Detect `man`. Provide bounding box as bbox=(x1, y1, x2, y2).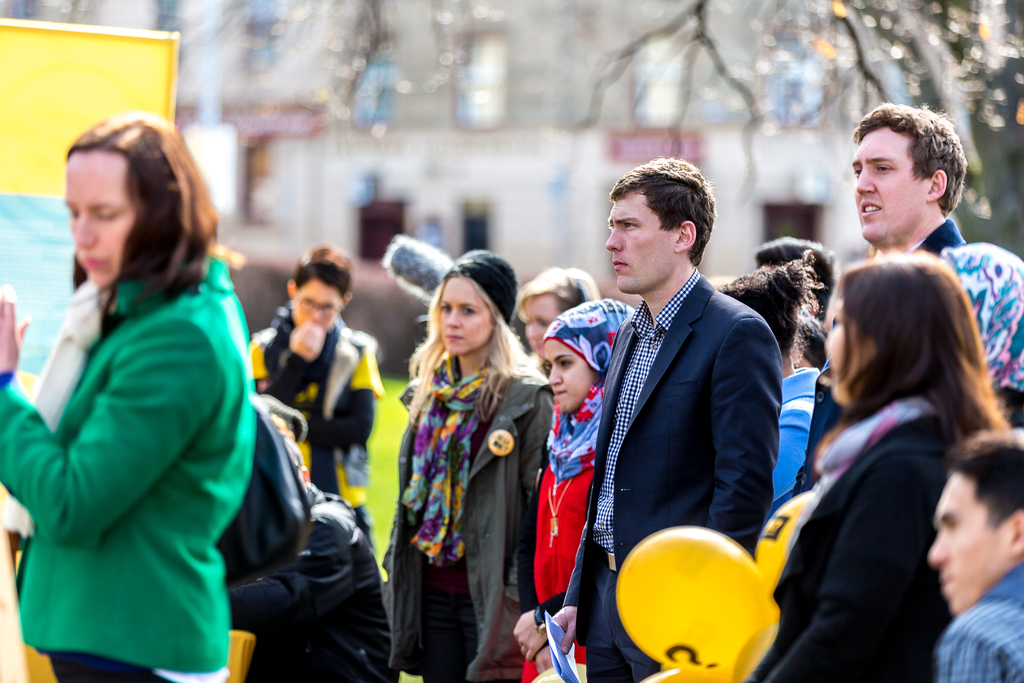
bbox=(251, 245, 378, 553).
